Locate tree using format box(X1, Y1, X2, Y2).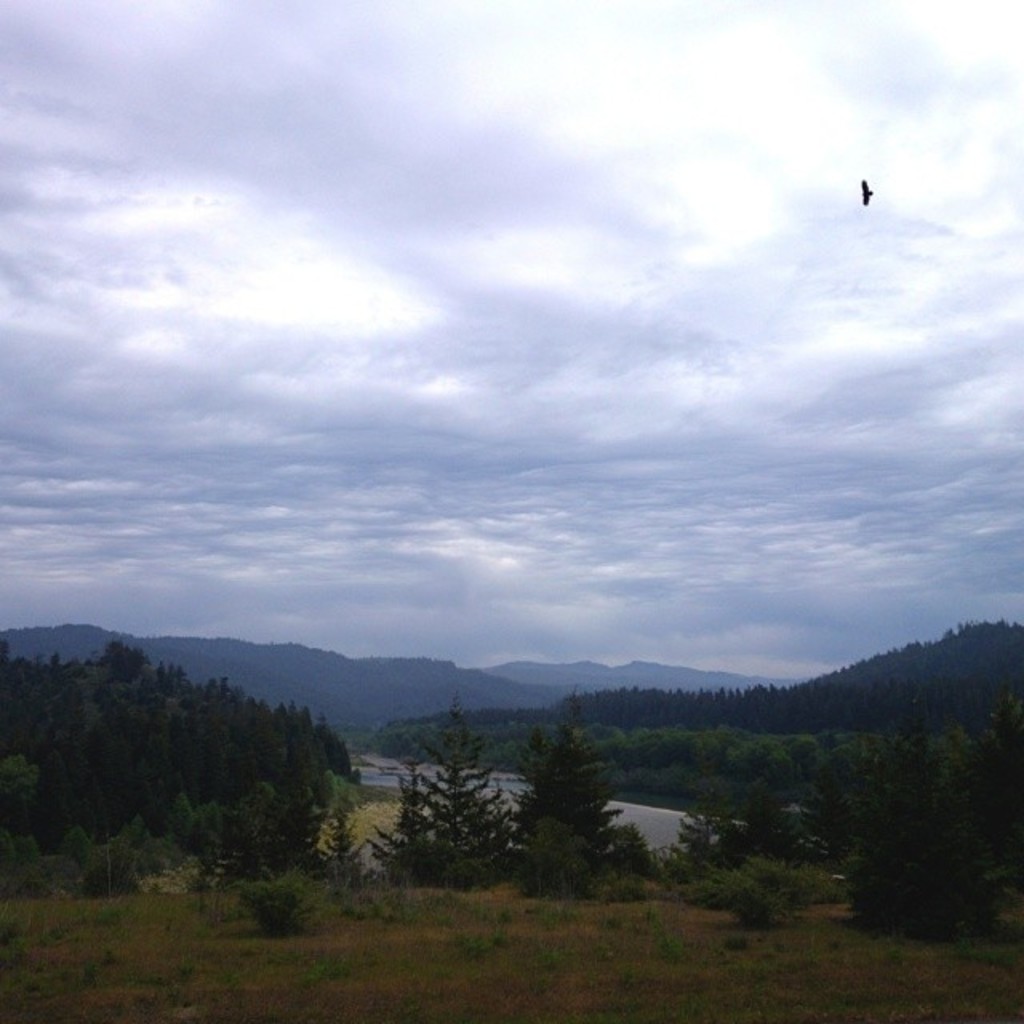
box(514, 731, 621, 888).
